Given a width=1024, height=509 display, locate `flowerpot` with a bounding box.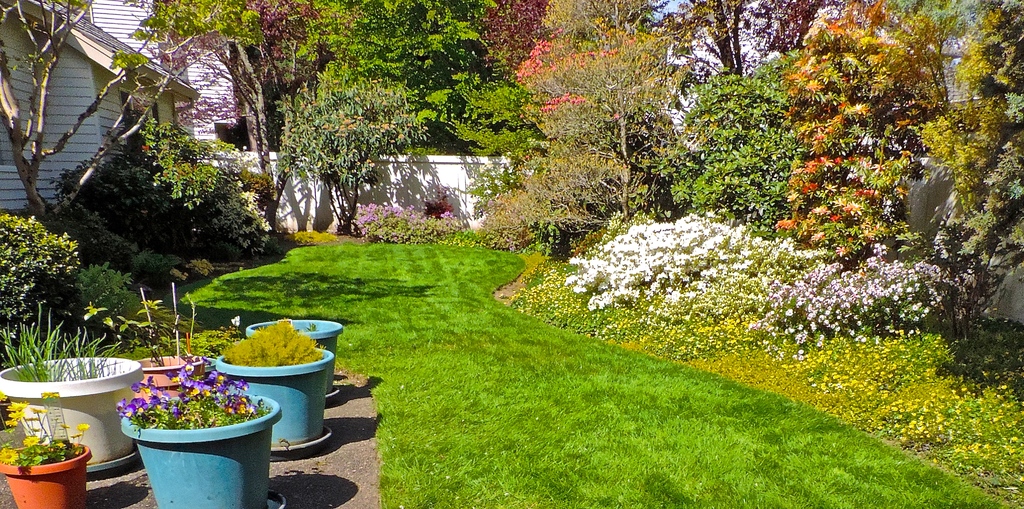
Located: <region>243, 316, 346, 400</region>.
